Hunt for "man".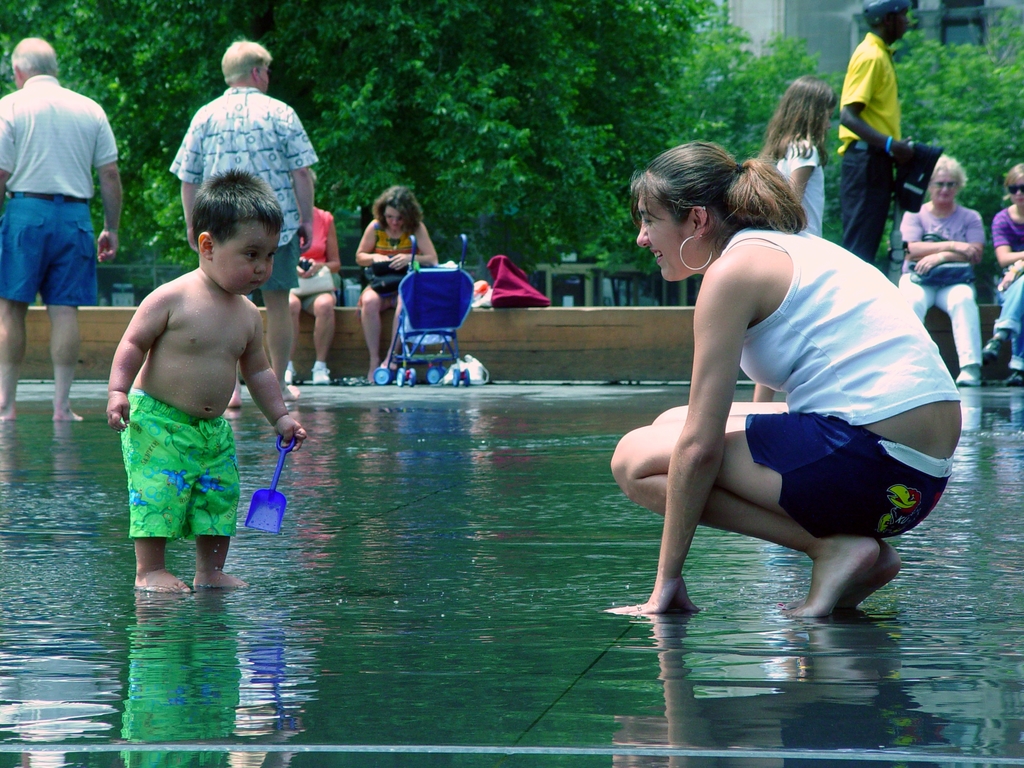
Hunted down at 835 0 912 262.
